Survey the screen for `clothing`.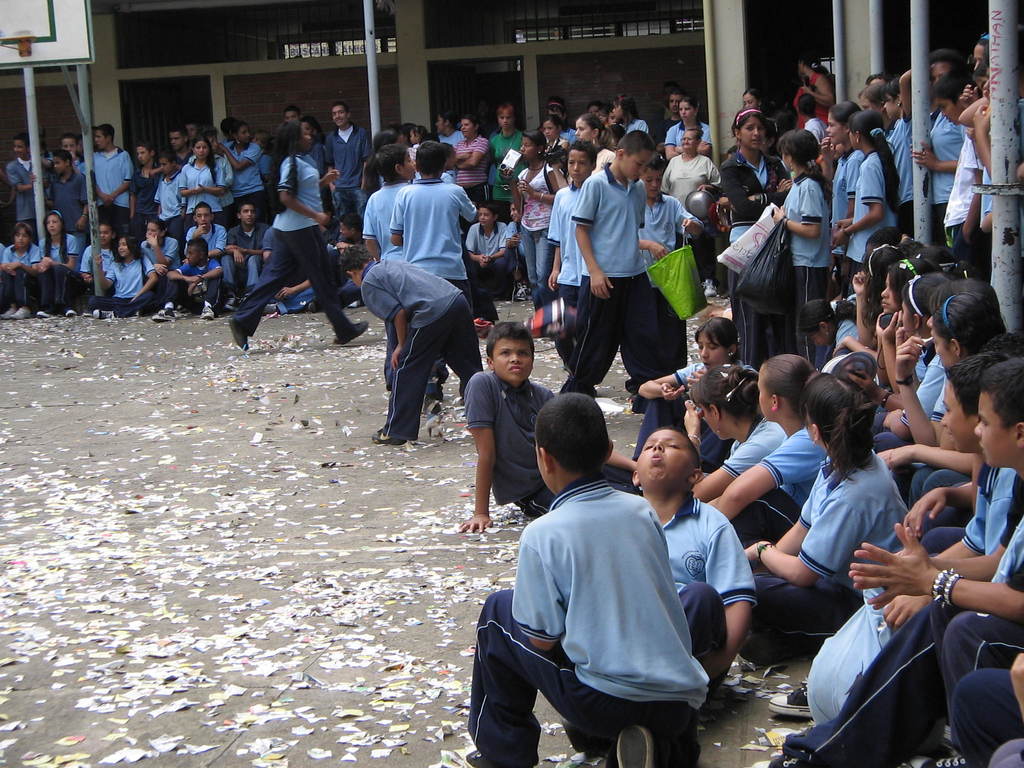
Survey found: (939,613,1023,760).
